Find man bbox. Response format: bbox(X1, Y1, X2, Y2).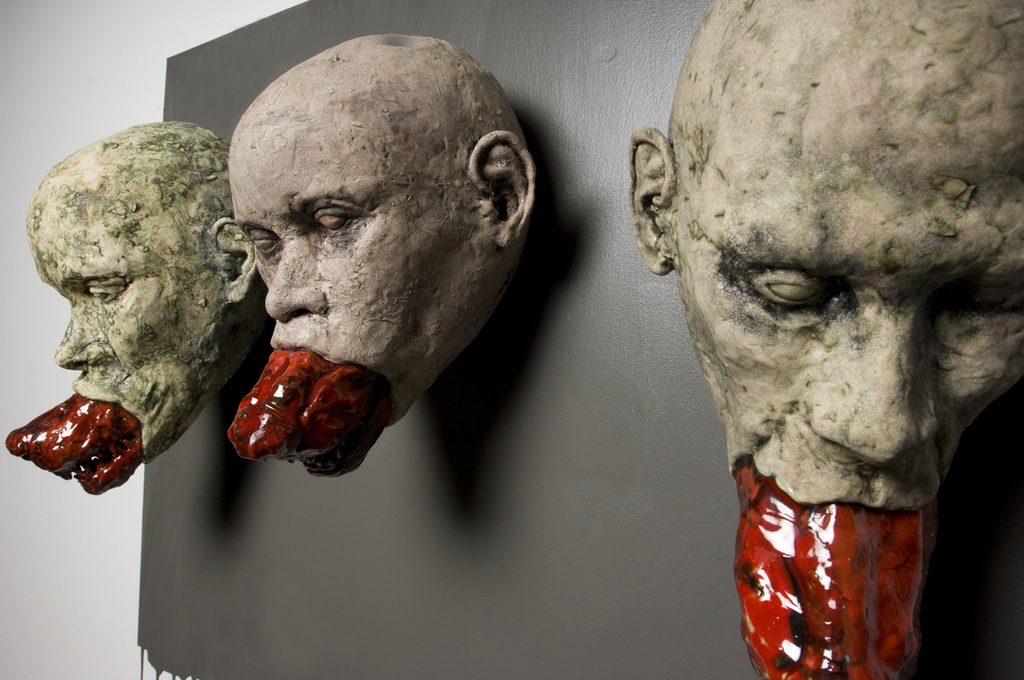
bbox(624, 0, 1023, 511).
